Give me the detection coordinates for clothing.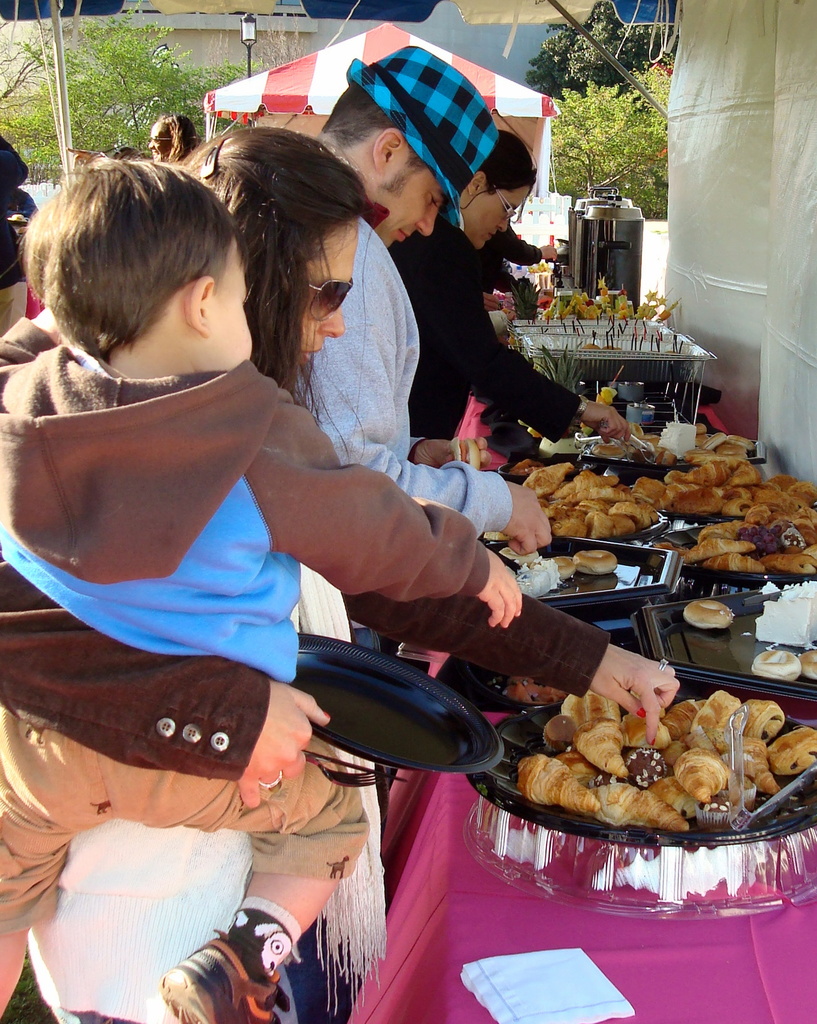
(349, 52, 496, 188).
